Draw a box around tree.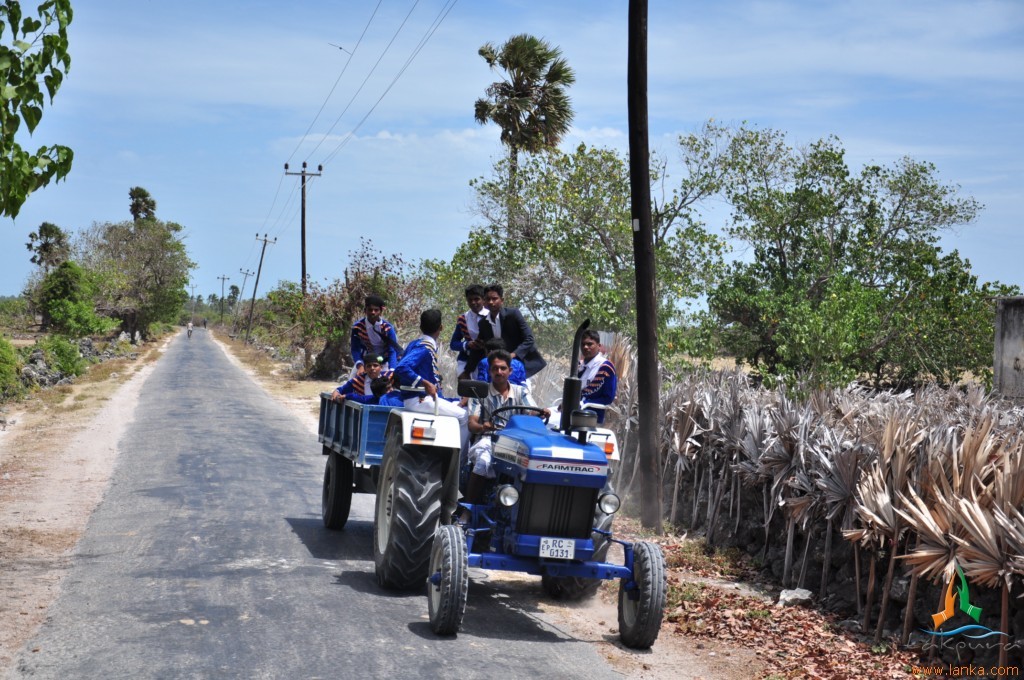
box=[29, 222, 73, 334].
